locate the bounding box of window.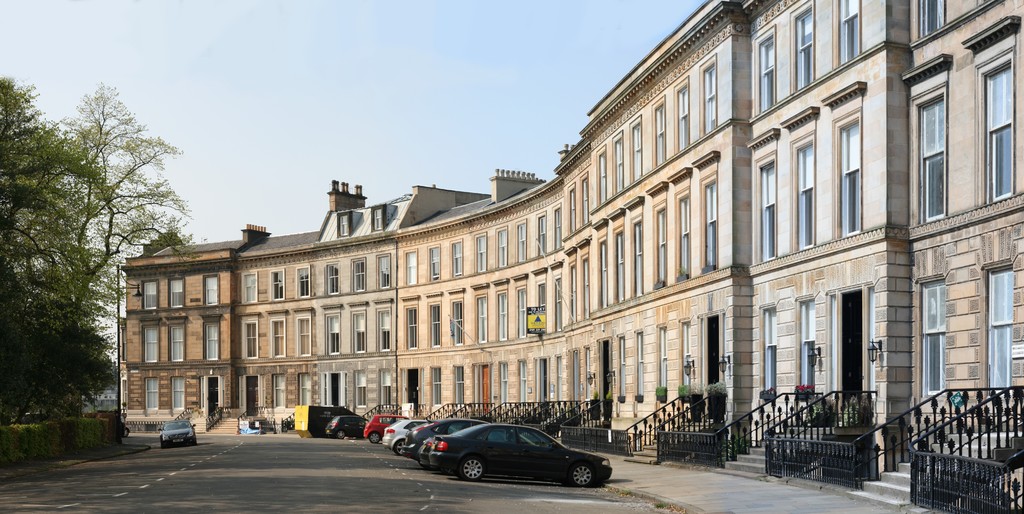
Bounding box: 298:372:308:407.
